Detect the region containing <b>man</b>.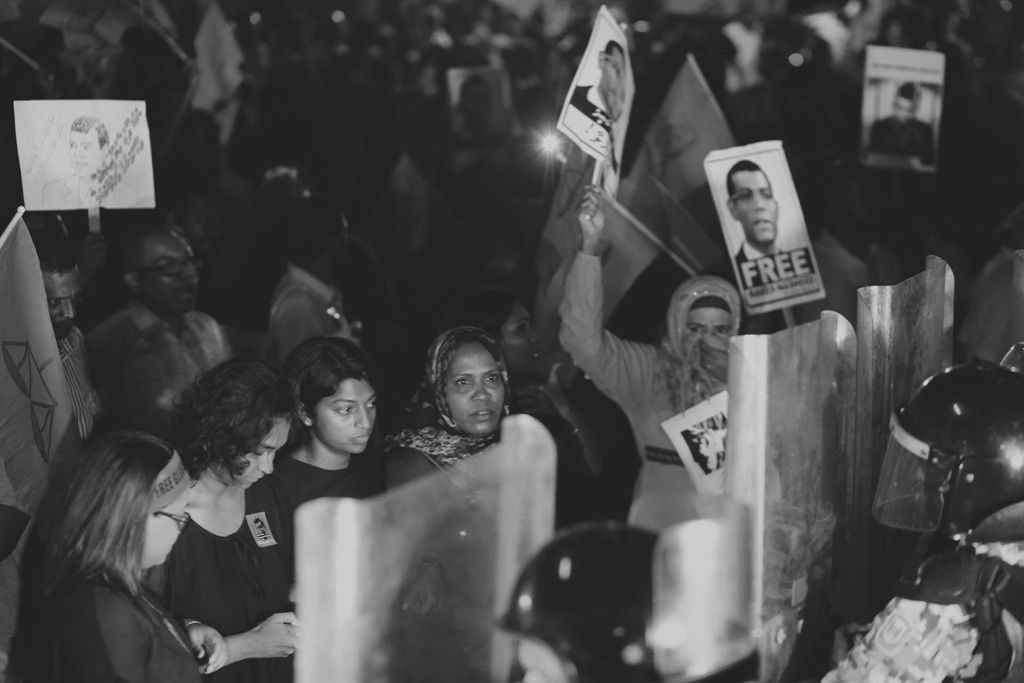
box(704, 154, 804, 292).
